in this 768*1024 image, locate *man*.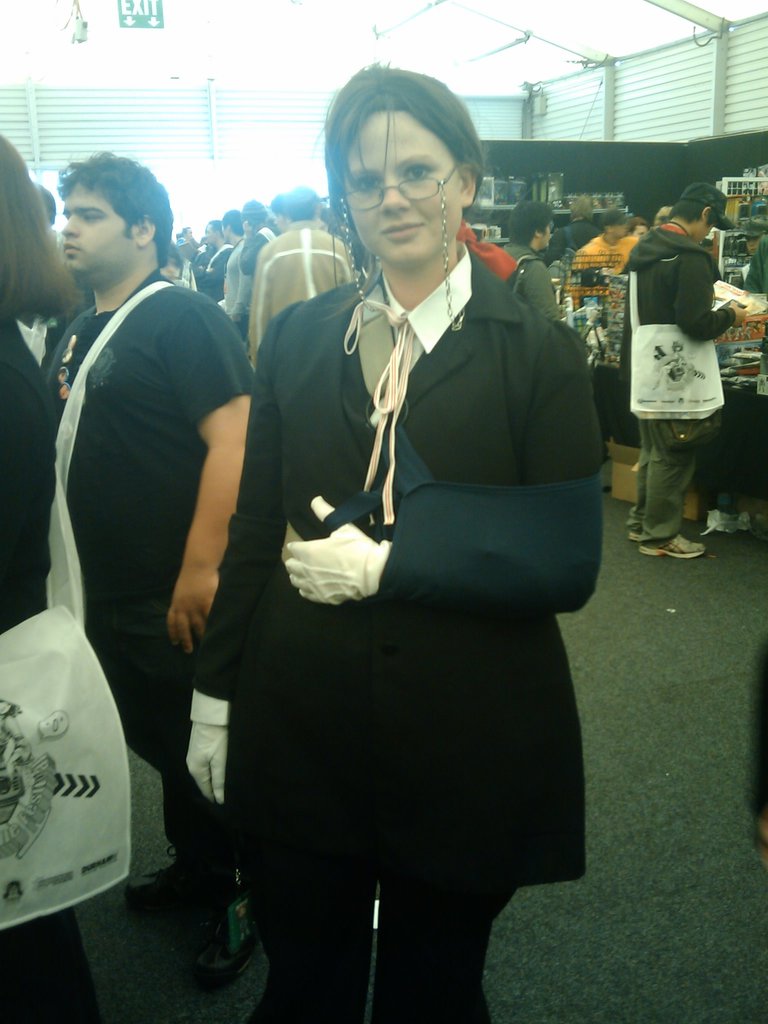
Bounding box: box=[572, 209, 639, 268].
